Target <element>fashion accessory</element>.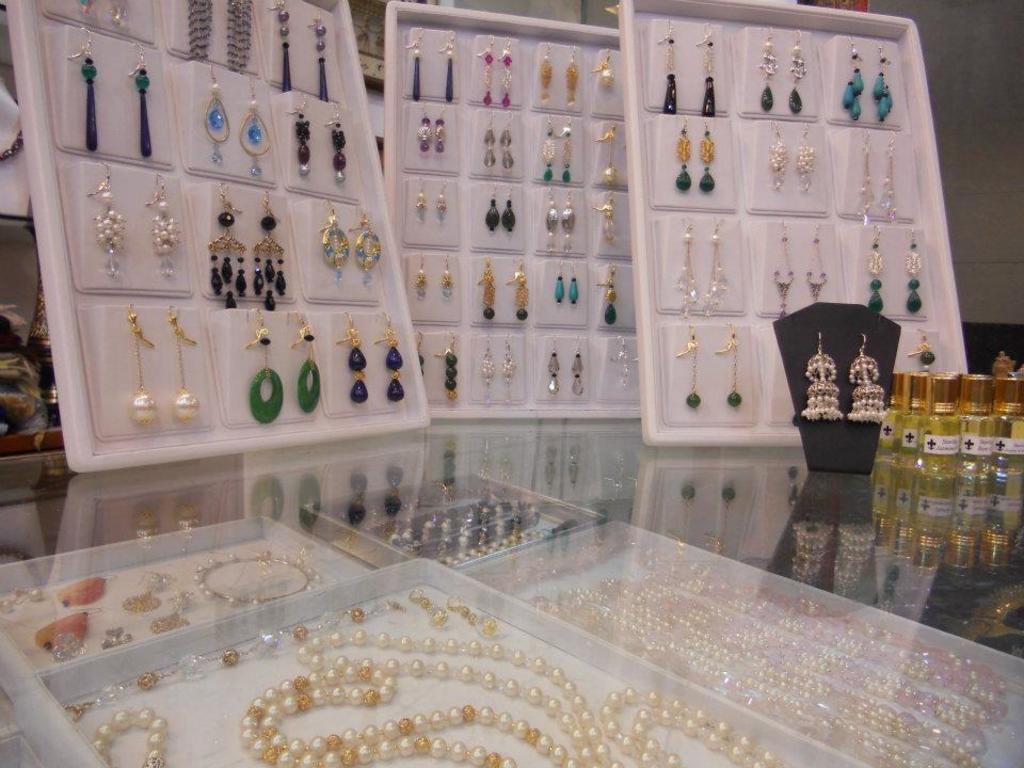
Target region: region(108, 2, 124, 32).
